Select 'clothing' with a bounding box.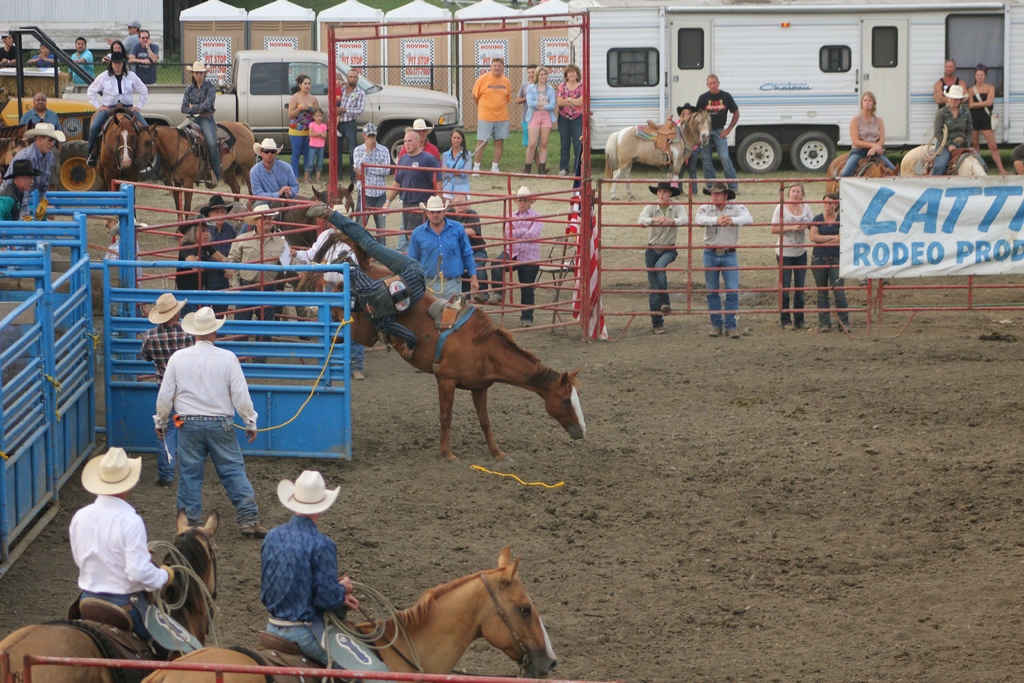
crop(261, 511, 387, 682).
